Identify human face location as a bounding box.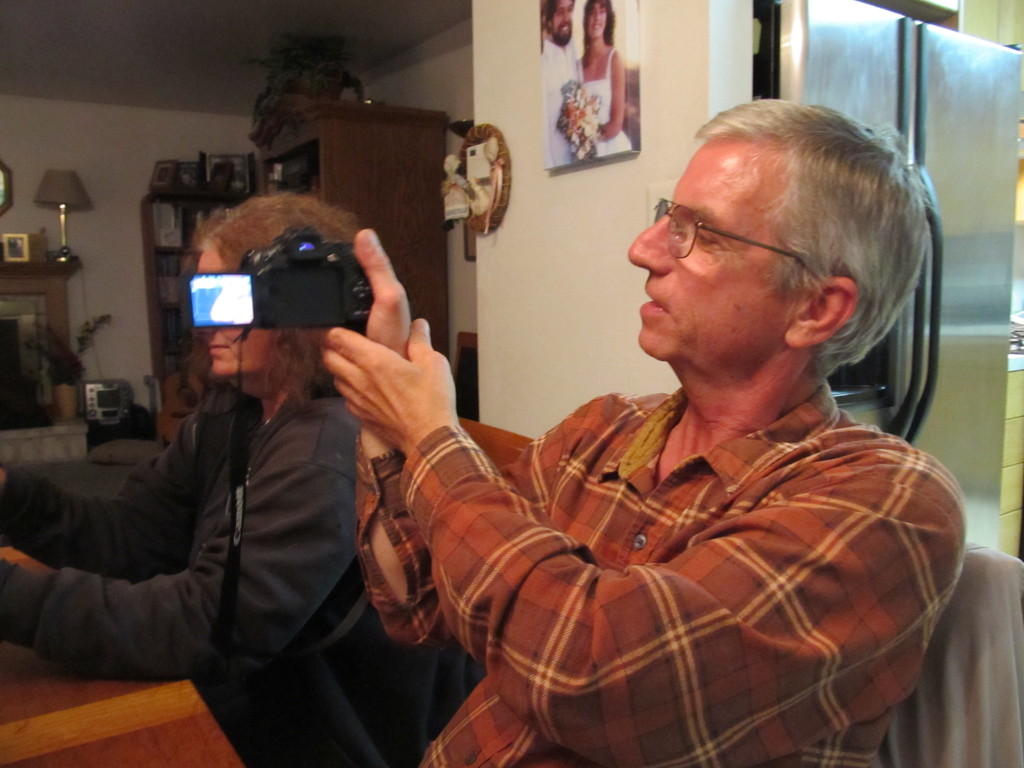
left=550, top=0, right=570, bottom=44.
